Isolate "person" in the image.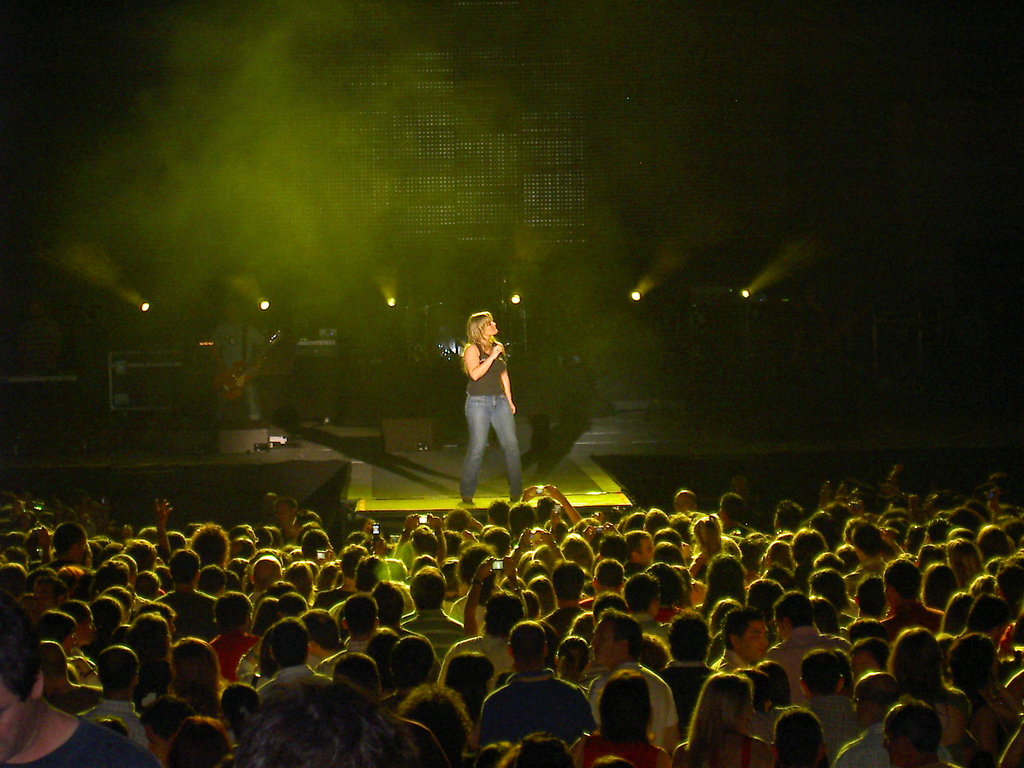
Isolated region: detection(209, 298, 275, 424).
